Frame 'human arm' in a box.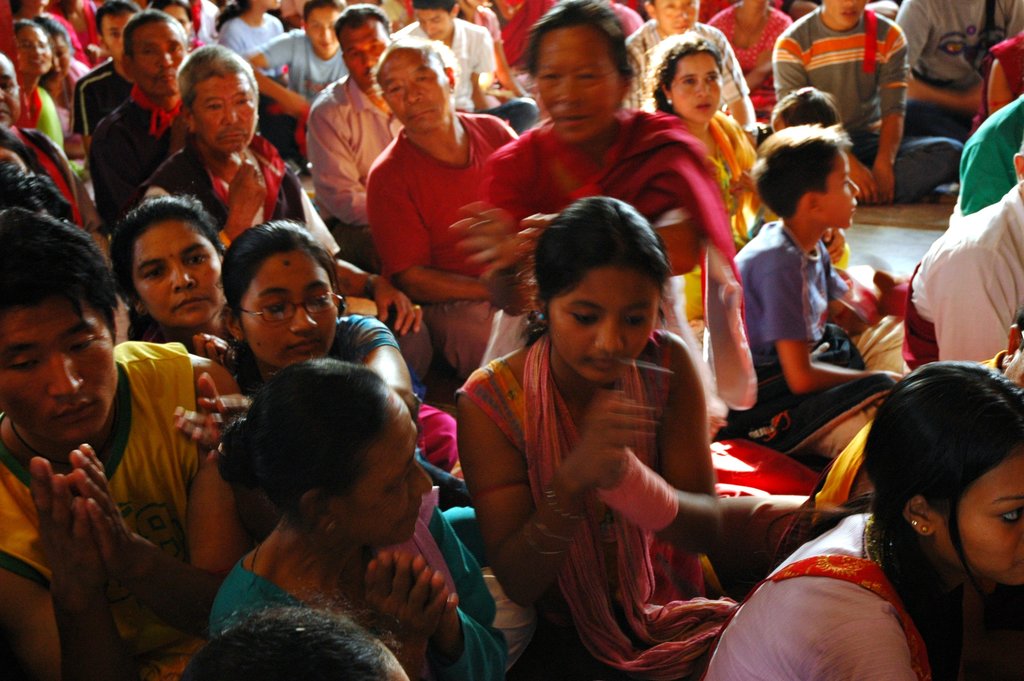
pyautogui.locateOnScreen(350, 311, 421, 416).
